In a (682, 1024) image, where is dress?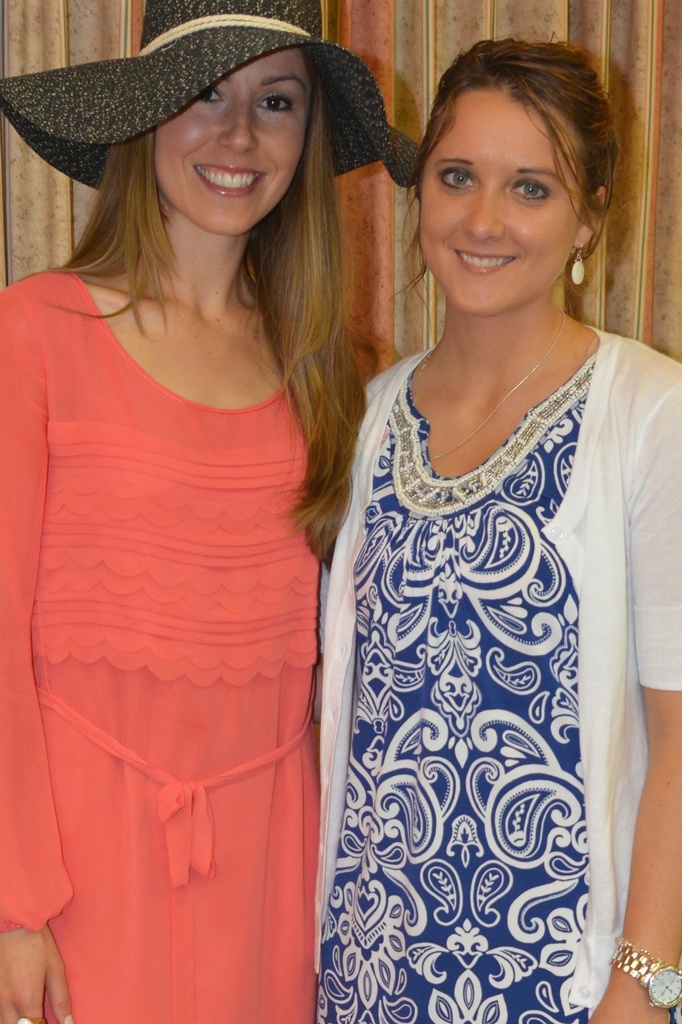
l=0, t=267, r=316, b=1023.
